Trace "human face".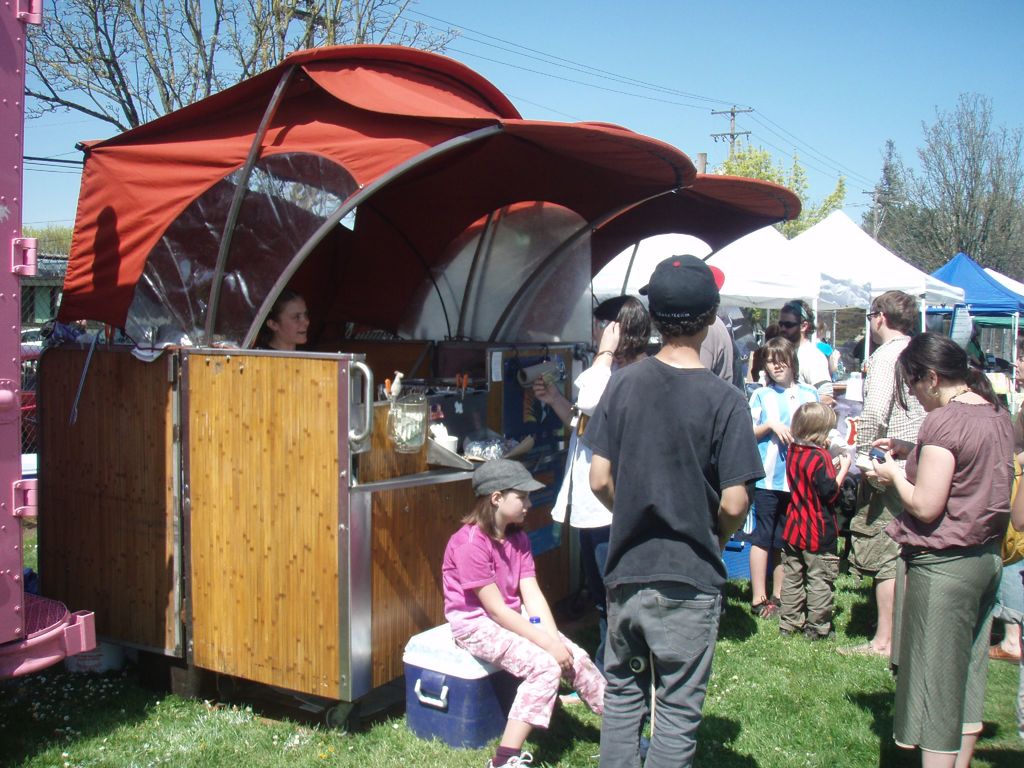
Traced to box(497, 482, 530, 534).
